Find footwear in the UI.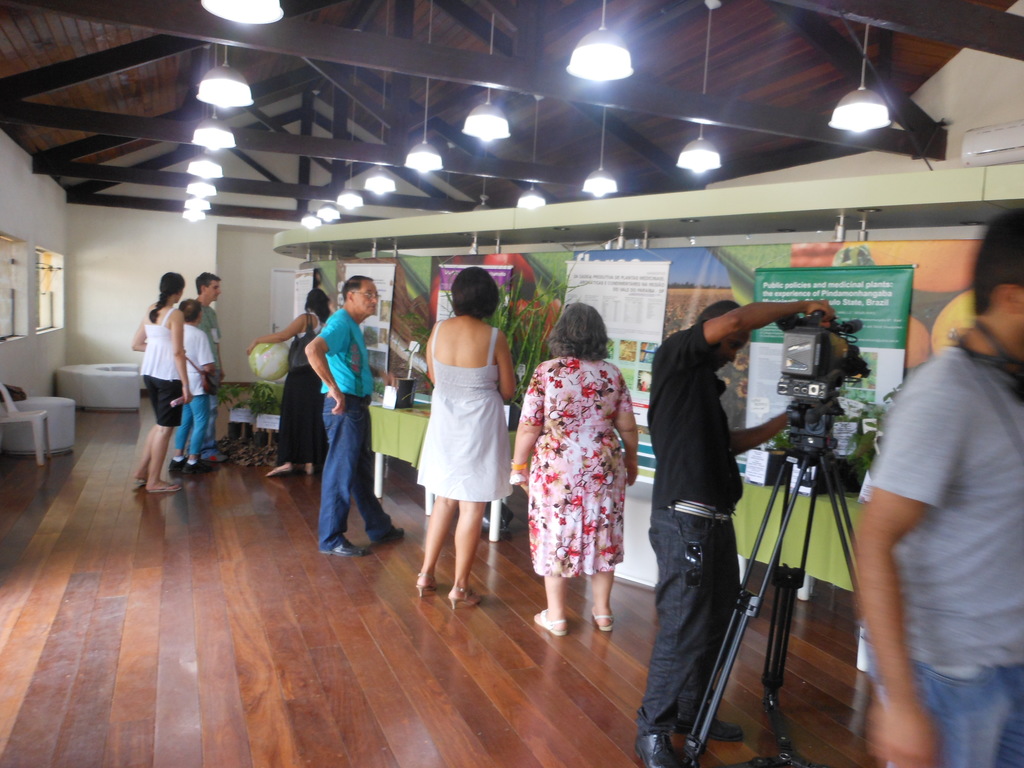
UI element at (x1=185, y1=457, x2=215, y2=474).
